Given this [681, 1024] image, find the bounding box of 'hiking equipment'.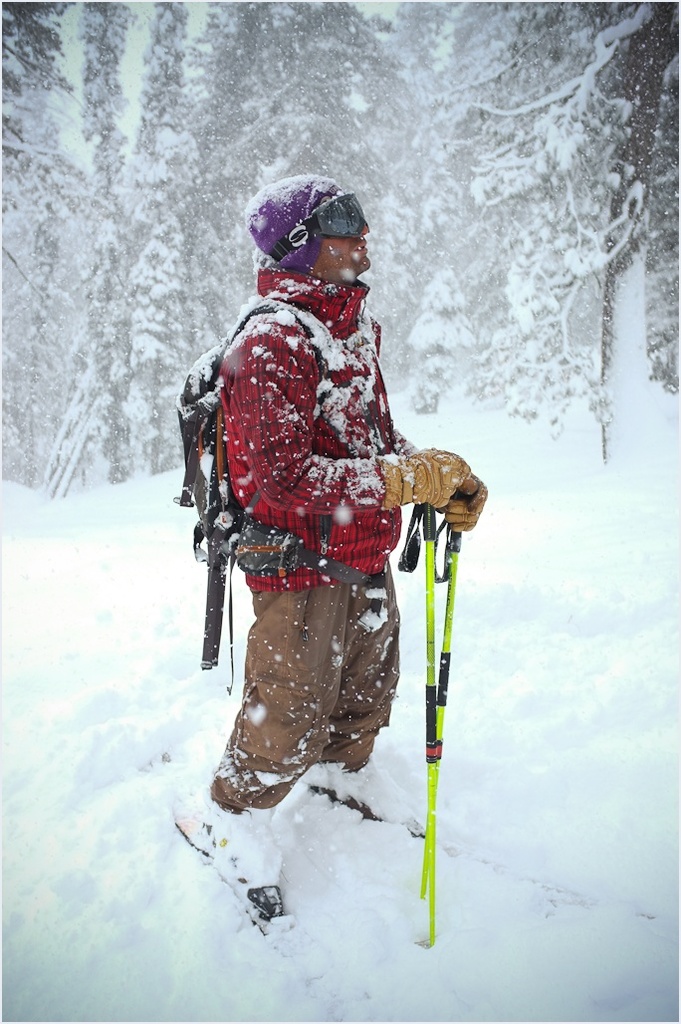
locate(418, 498, 472, 903).
